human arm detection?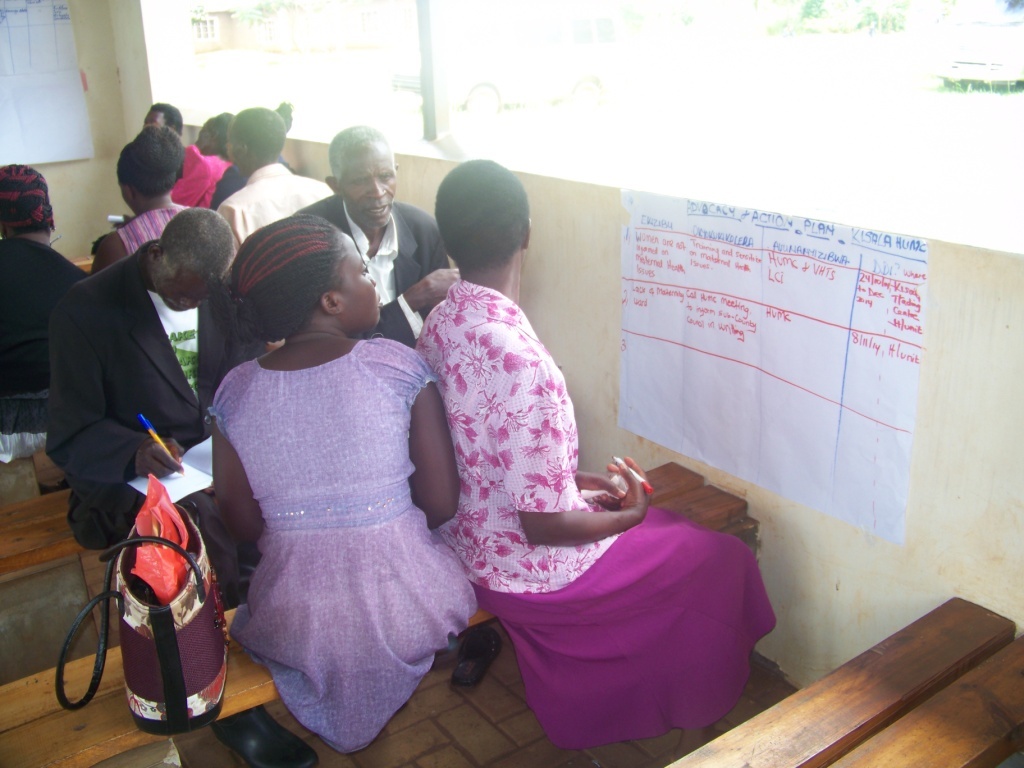
bbox(368, 267, 462, 342)
